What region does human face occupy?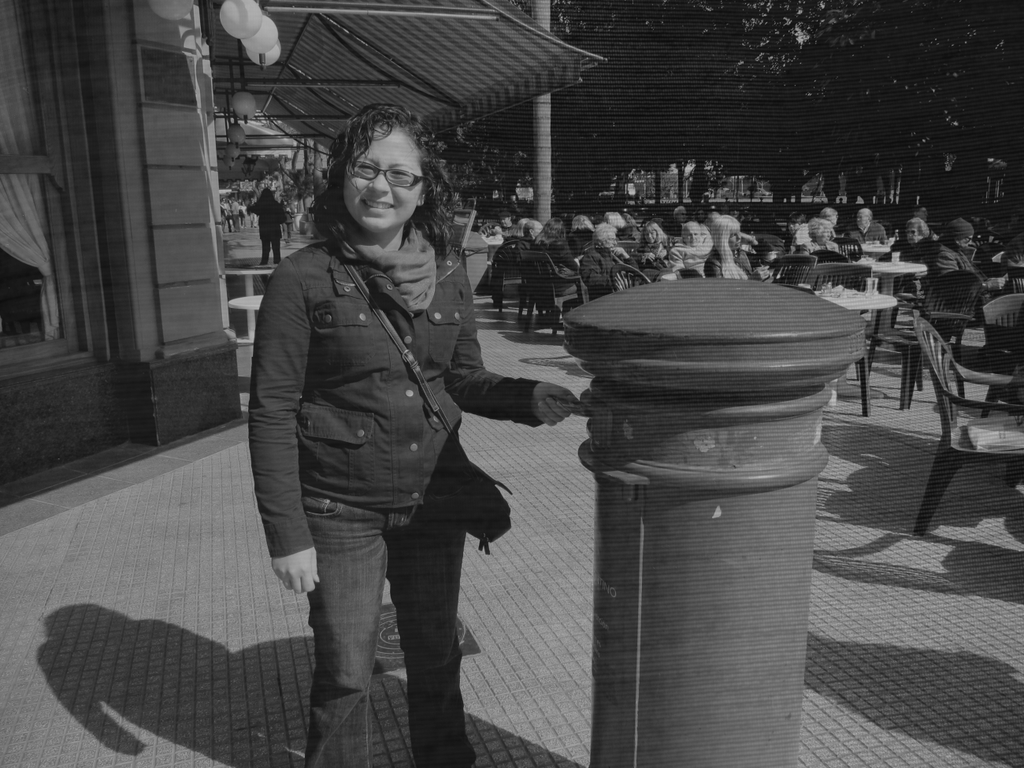
908,224,921,245.
